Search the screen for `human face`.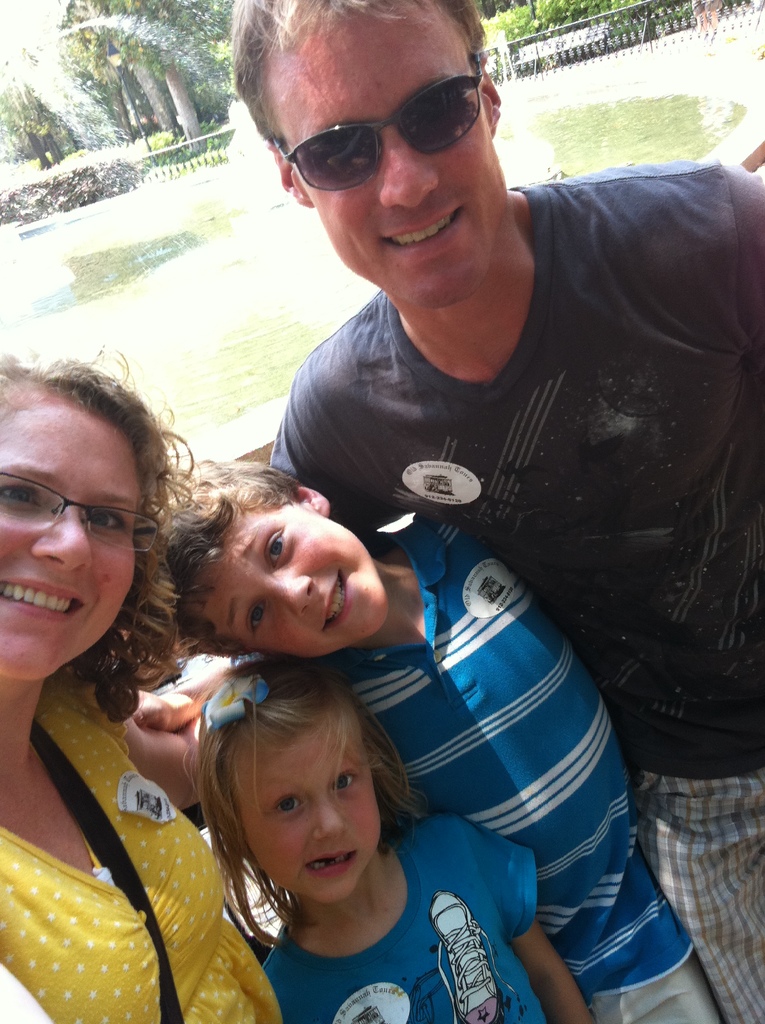
Found at pyautogui.locateOnScreen(0, 405, 143, 685).
